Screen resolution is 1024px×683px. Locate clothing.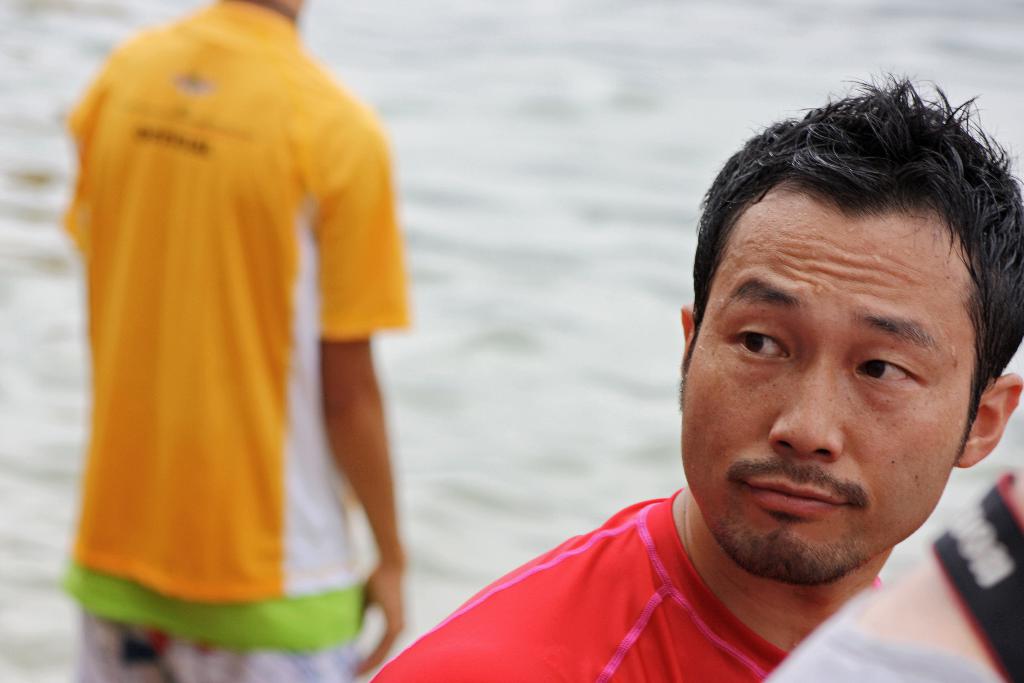
{"left": 369, "top": 483, "right": 792, "bottom": 682}.
